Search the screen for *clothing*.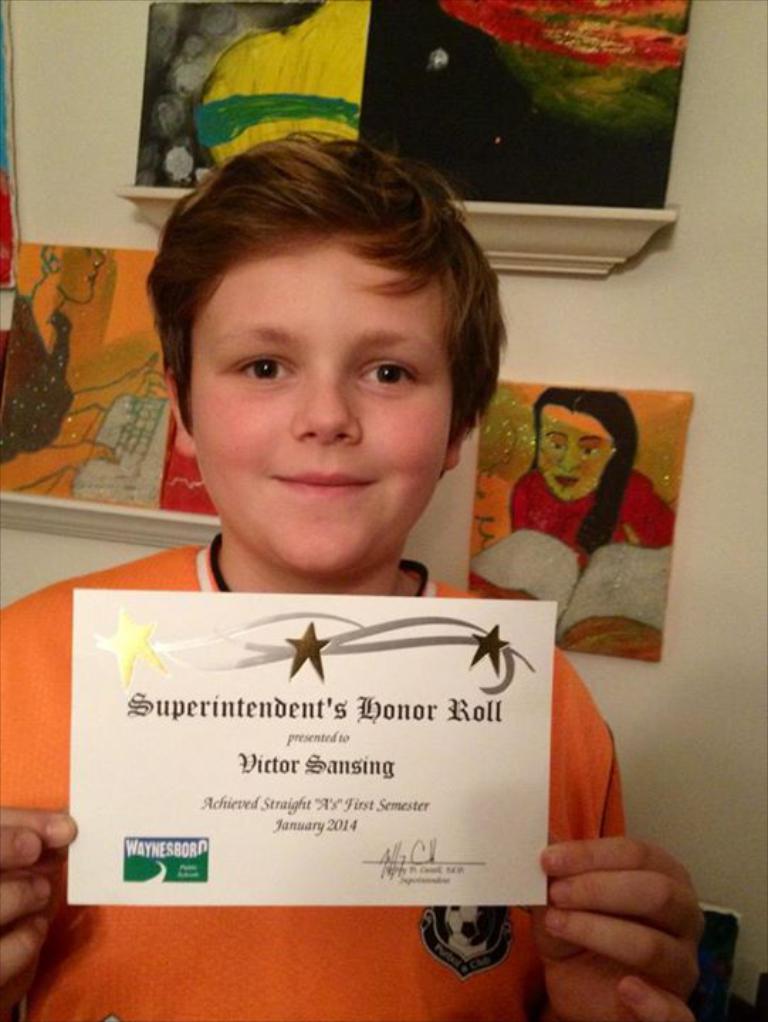
Found at bbox=[0, 301, 81, 458].
